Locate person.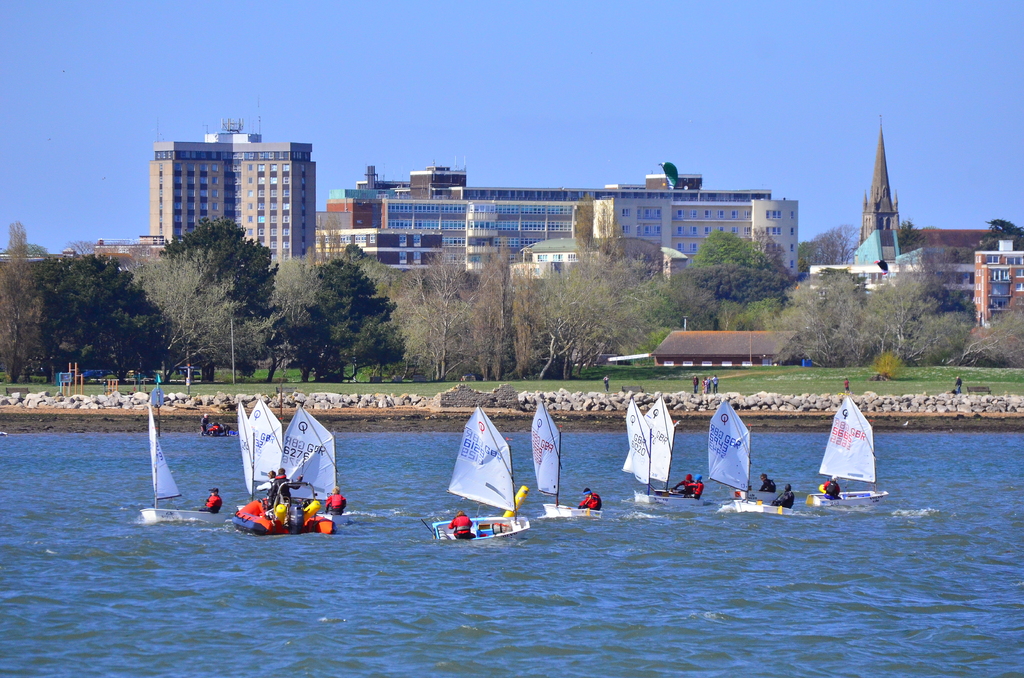
Bounding box: 197/483/221/516.
